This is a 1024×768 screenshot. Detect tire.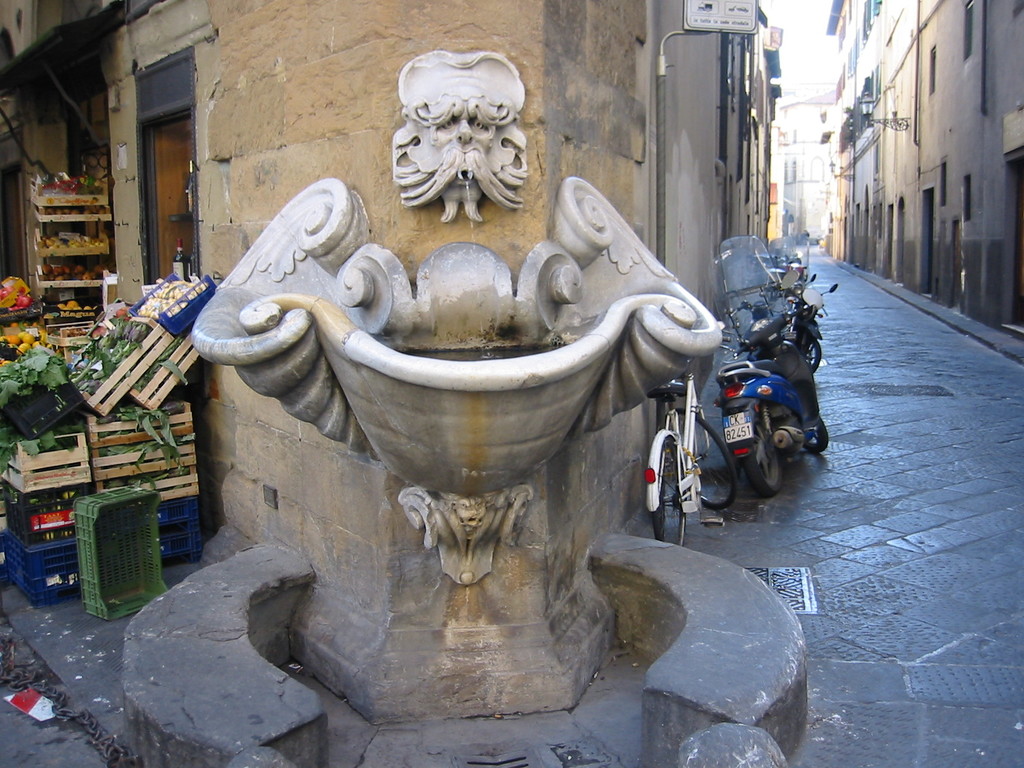
(x1=650, y1=431, x2=694, y2=548).
